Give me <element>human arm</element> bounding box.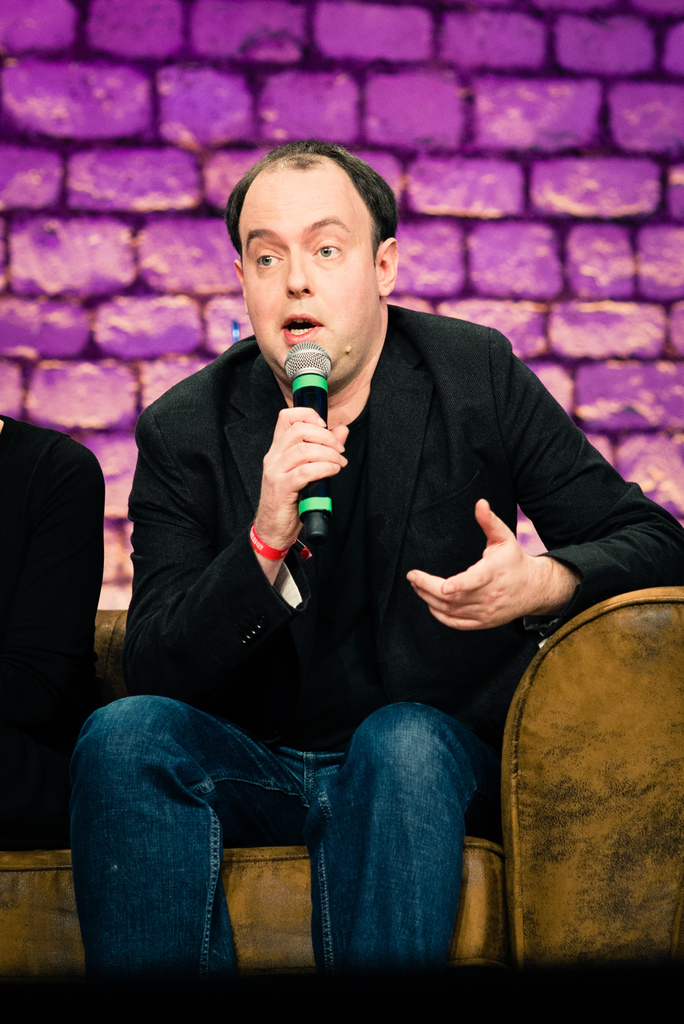
crop(243, 395, 348, 634).
